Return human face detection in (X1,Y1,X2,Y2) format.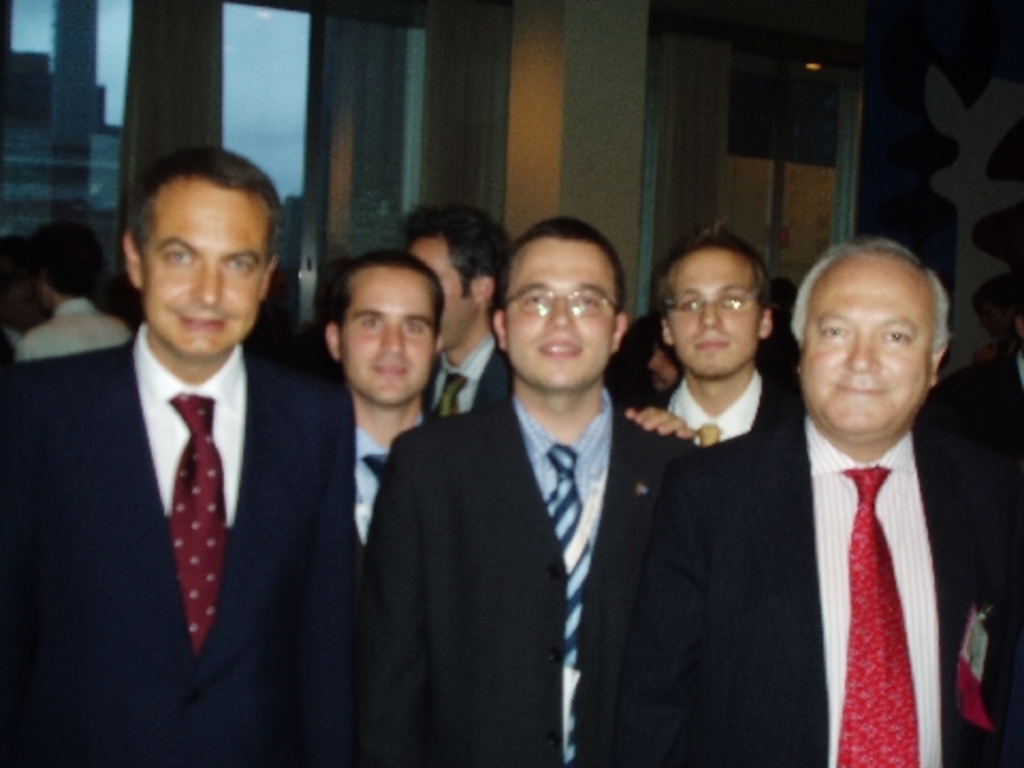
(141,177,267,352).
